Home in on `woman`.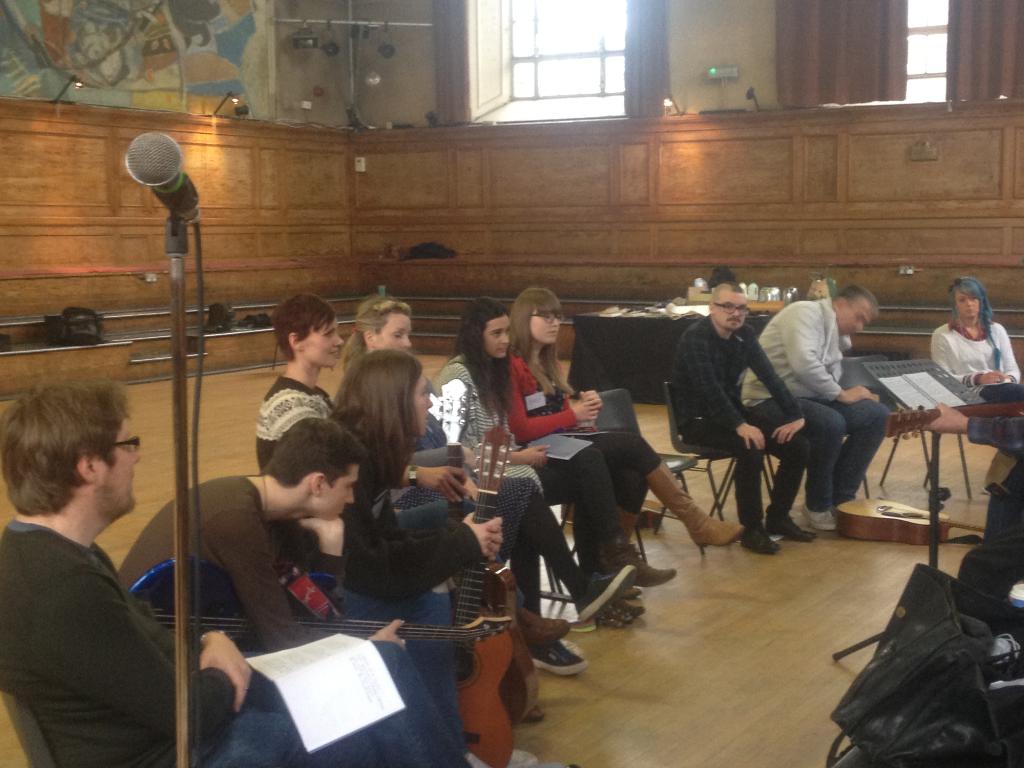
Homed in at detection(430, 300, 682, 604).
